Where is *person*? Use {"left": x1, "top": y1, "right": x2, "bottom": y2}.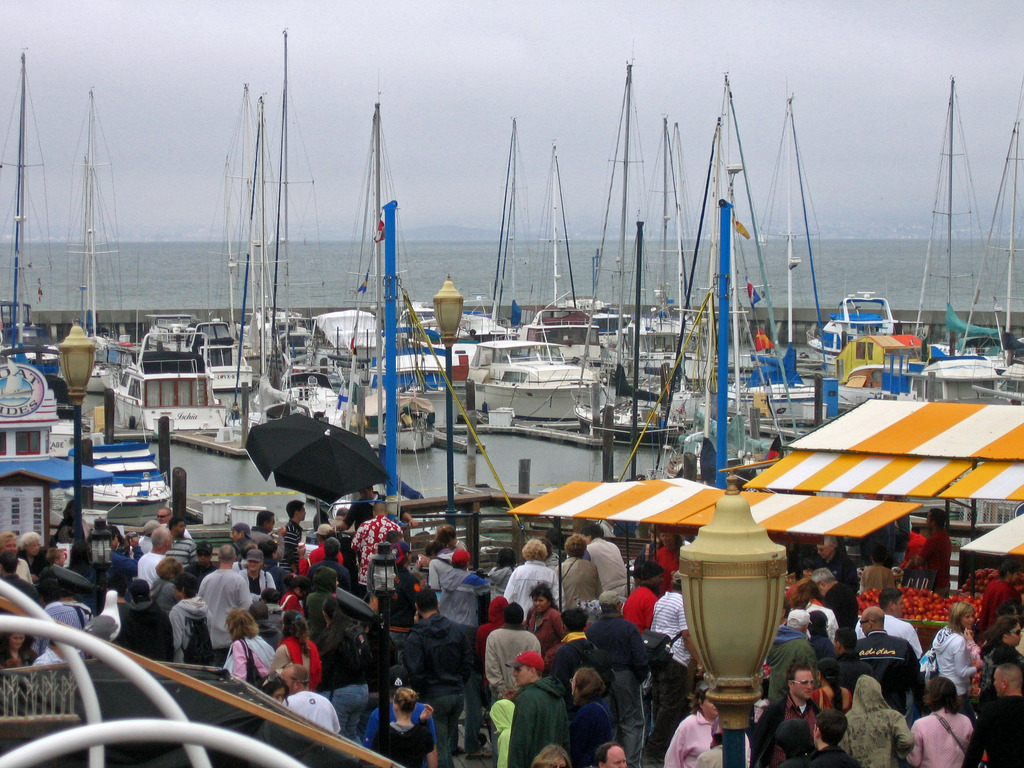
{"left": 486, "top": 598, "right": 542, "bottom": 700}.
